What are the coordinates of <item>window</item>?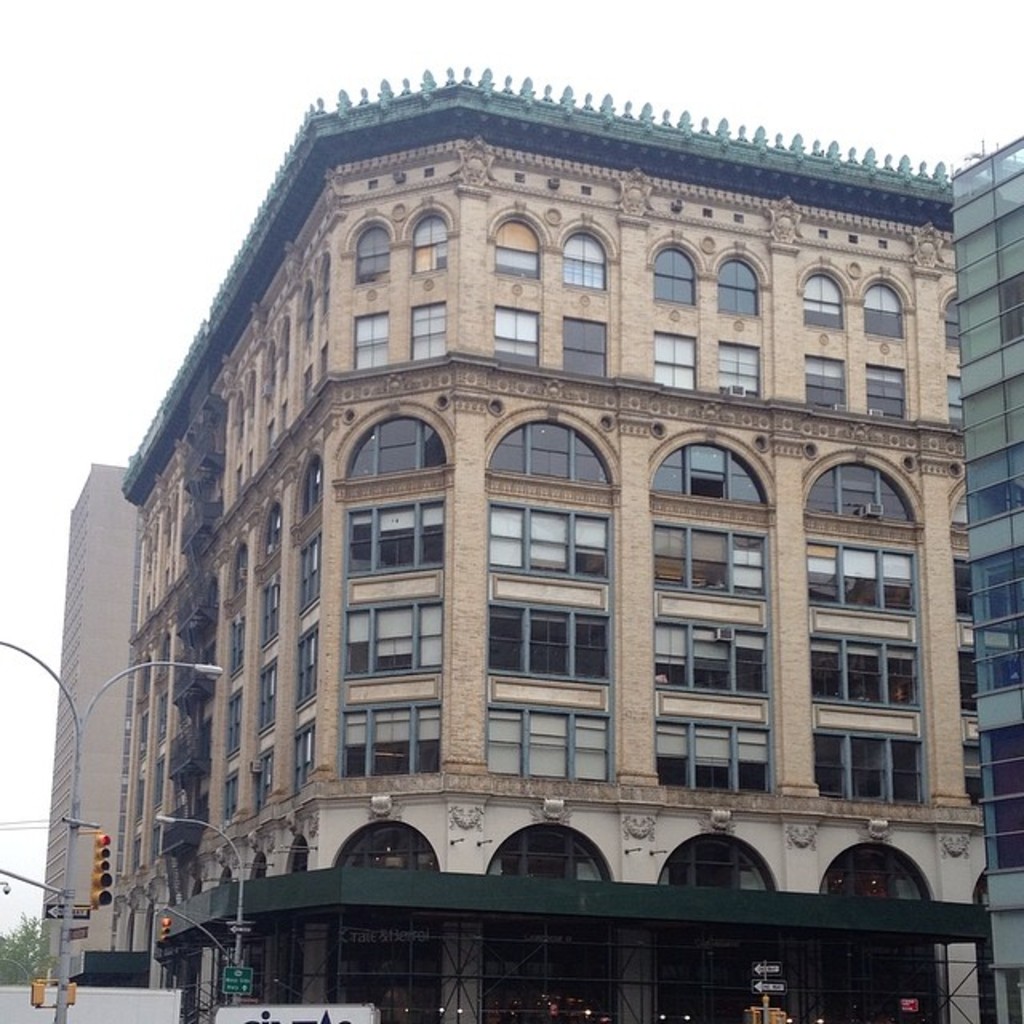
(862,363,907,421).
